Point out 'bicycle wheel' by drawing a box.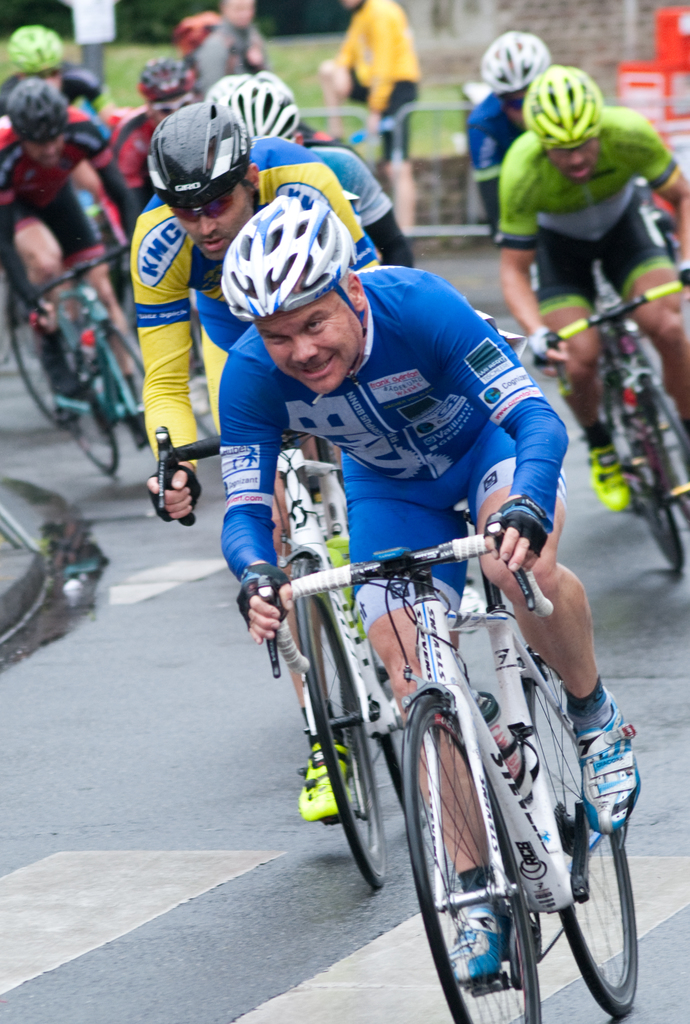
detection(0, 278, 81, 436).
